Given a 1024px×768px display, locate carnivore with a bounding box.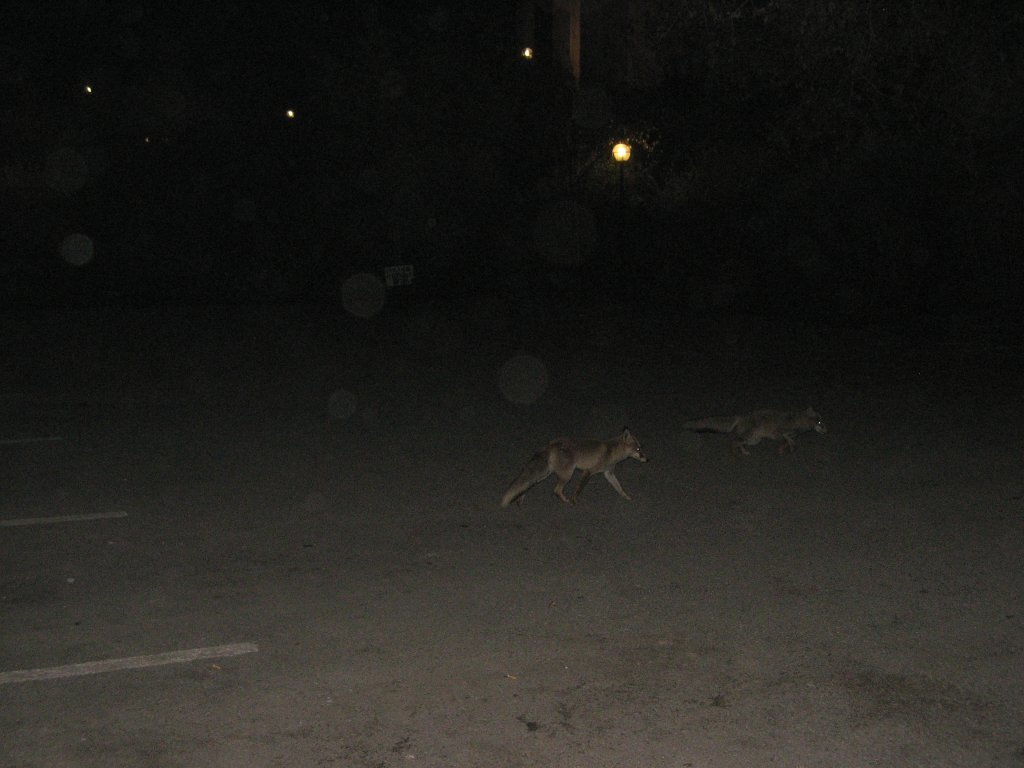
Located: 503,424,654,514.
